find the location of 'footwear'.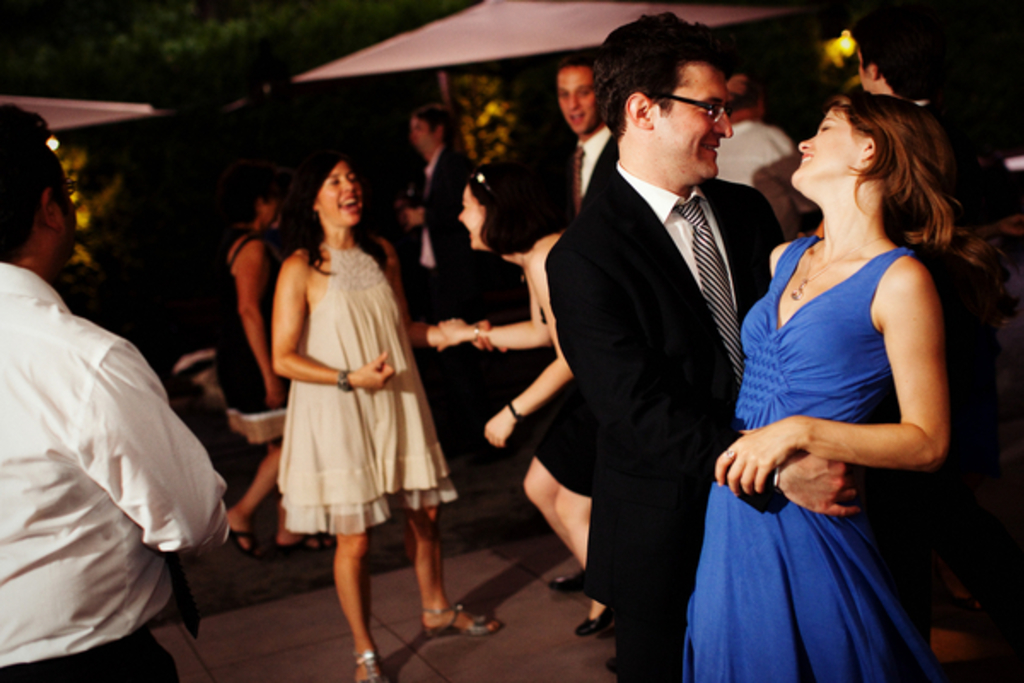
Location: x1=599 y1=656 x2=621 y2=680.
